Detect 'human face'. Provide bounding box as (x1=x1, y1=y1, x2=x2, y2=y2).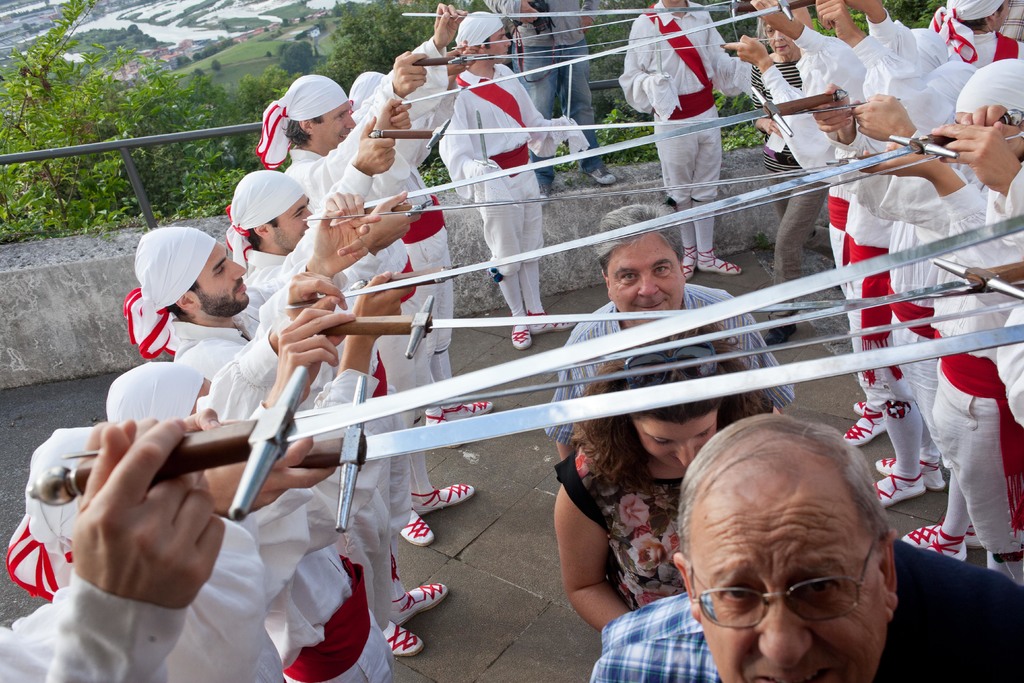
(x1=632, y1=414, x2=720, y2=474).
